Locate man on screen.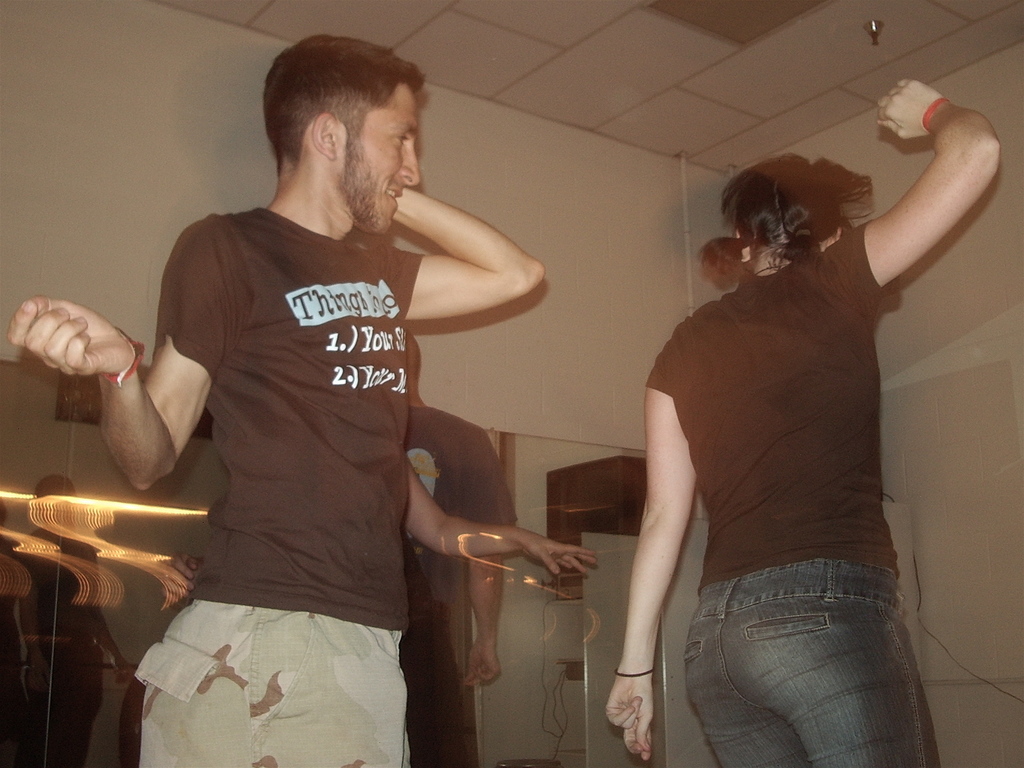
On screen at region(397, 331, 513, 767).
